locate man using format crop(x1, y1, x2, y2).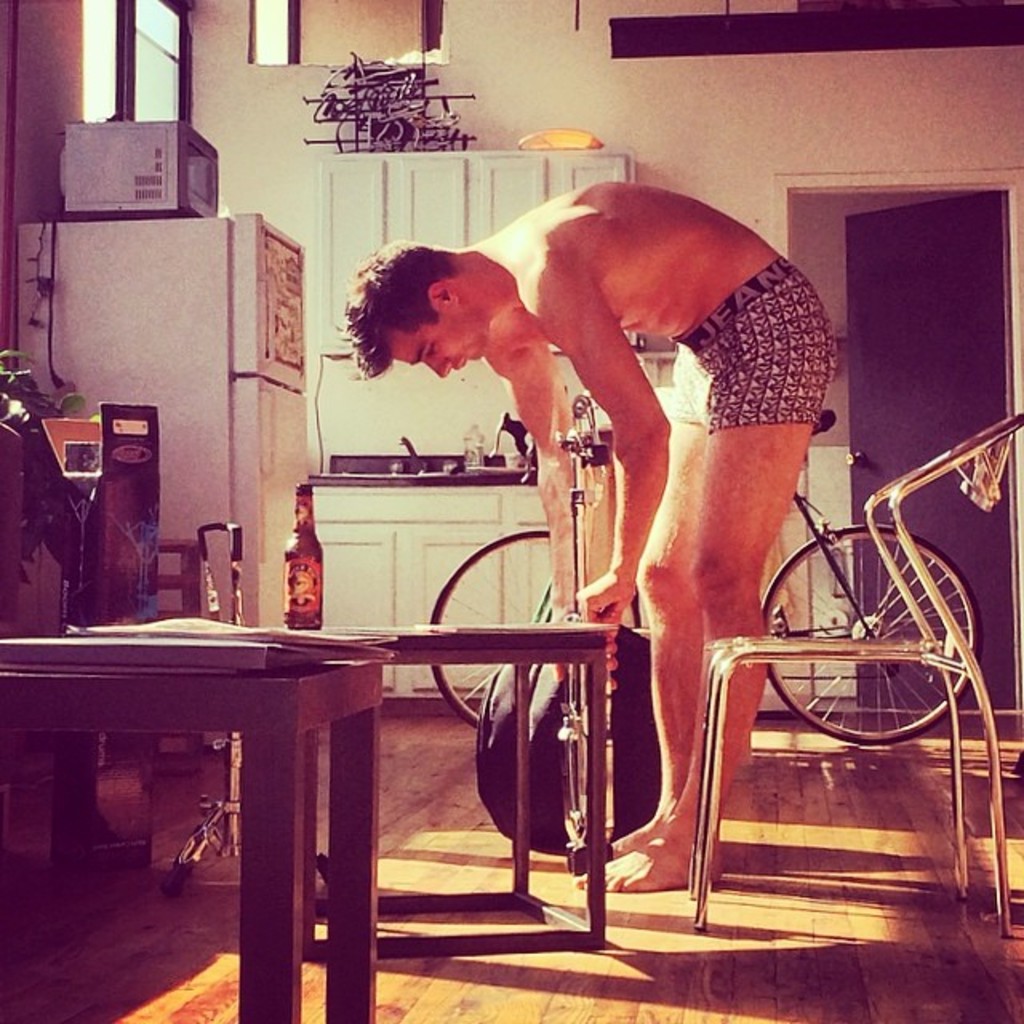
crop(347, 176, 829, 899).
